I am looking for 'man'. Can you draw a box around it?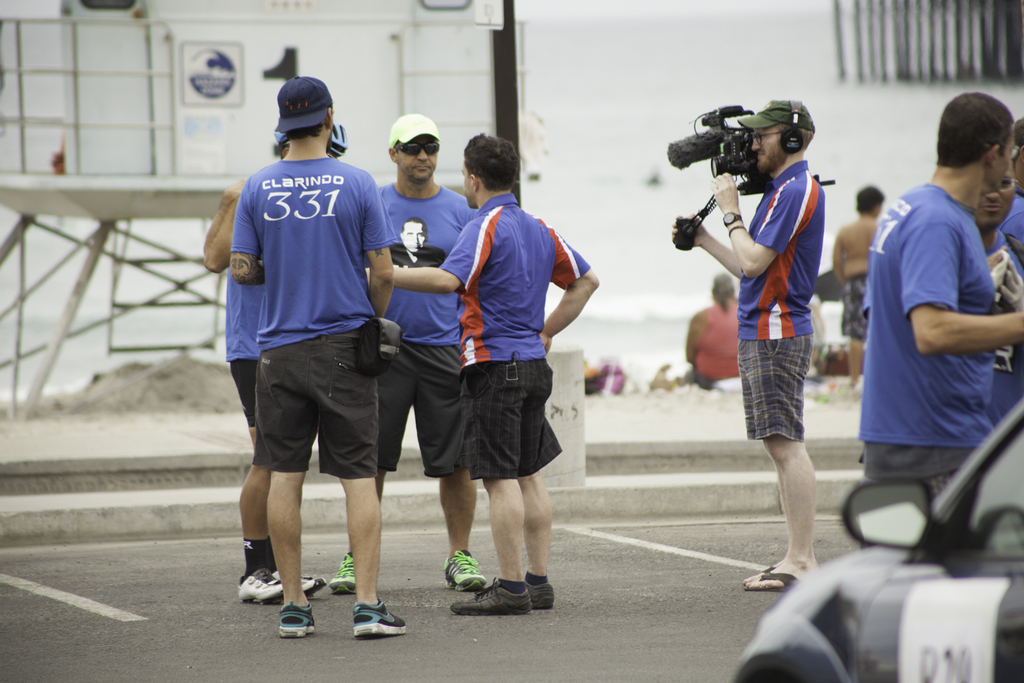
Sure, the bounding box is pyautogui.locateOnScreen(652, 277, 747, 390).
